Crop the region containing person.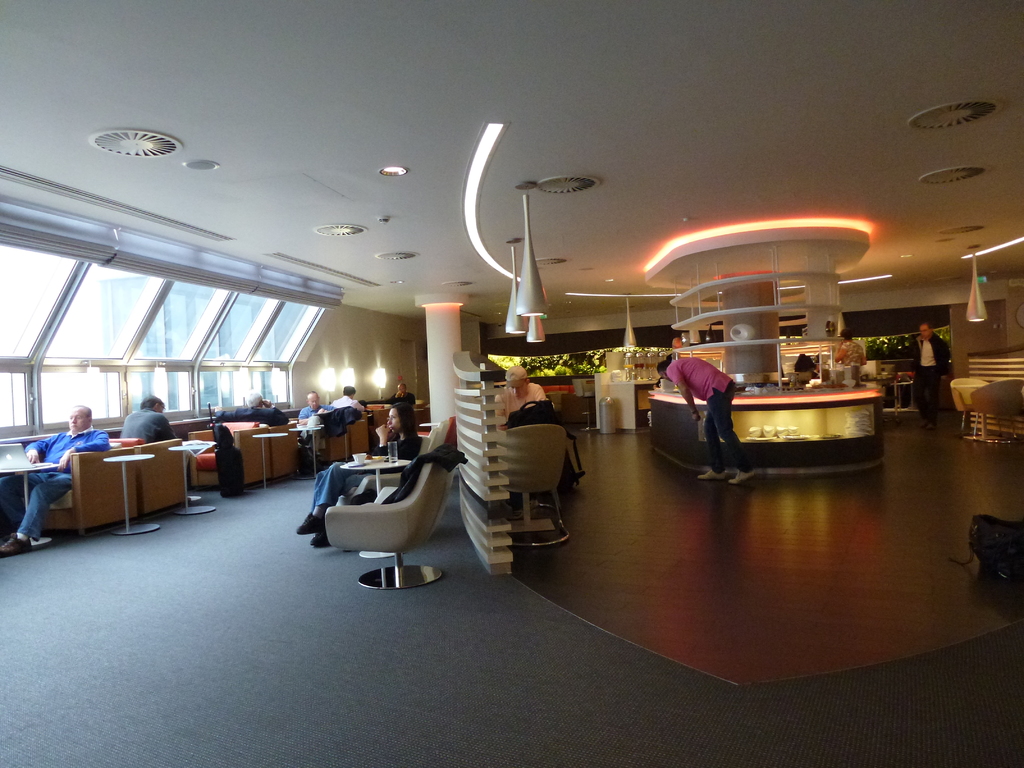
Crop region: locate(19, 397, 90, 541).
